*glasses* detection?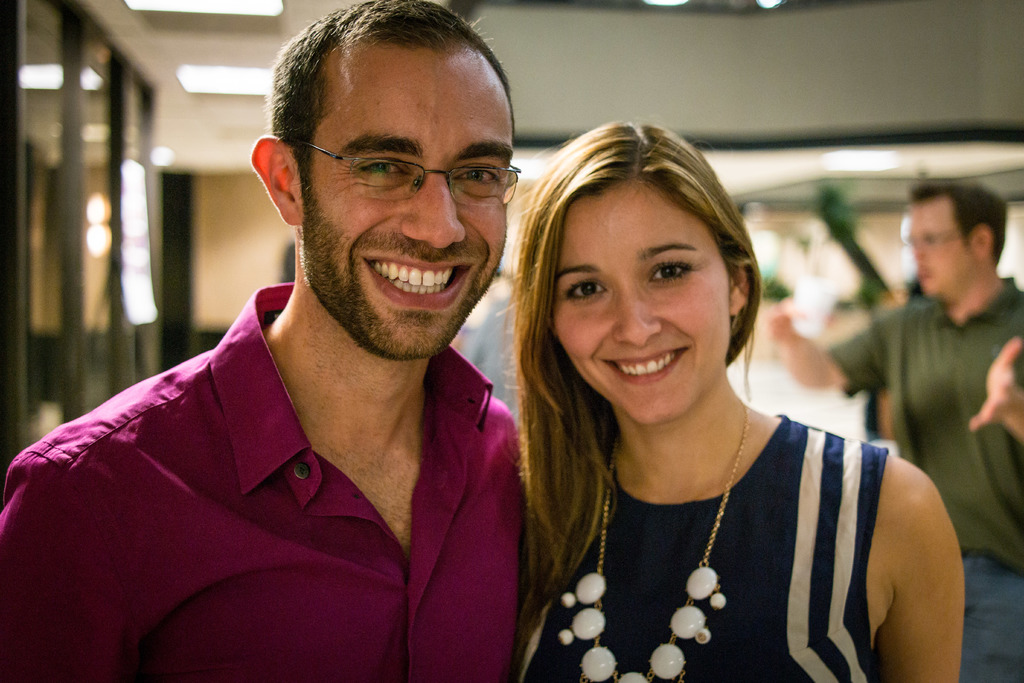
region(287, 135, 536, 211)
